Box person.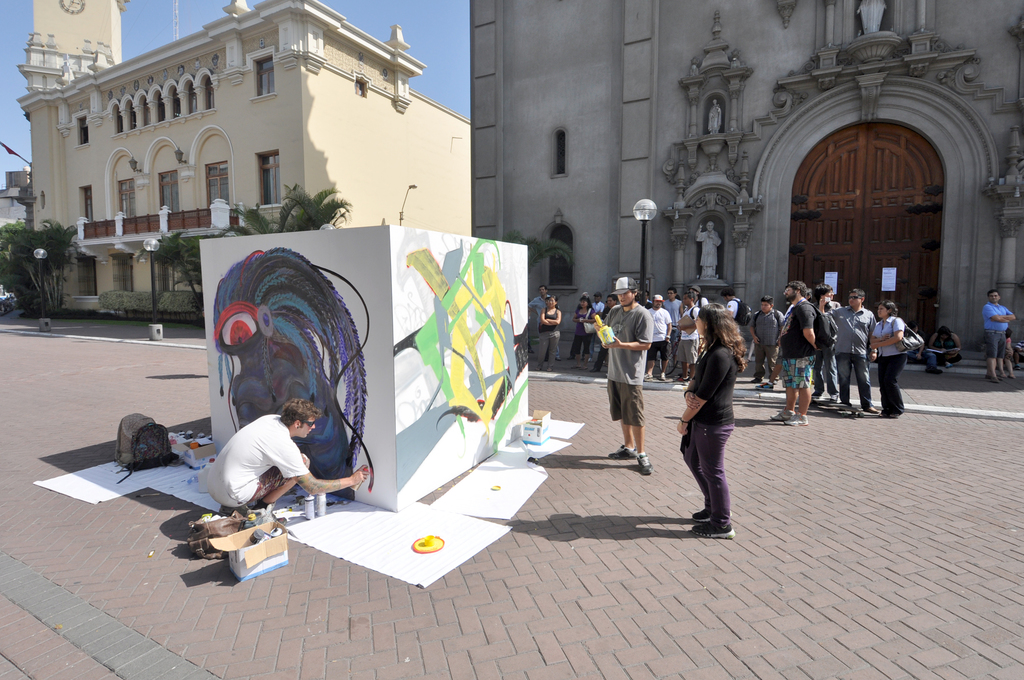
<bbox>709, 296, 751, 367</bbox>.
